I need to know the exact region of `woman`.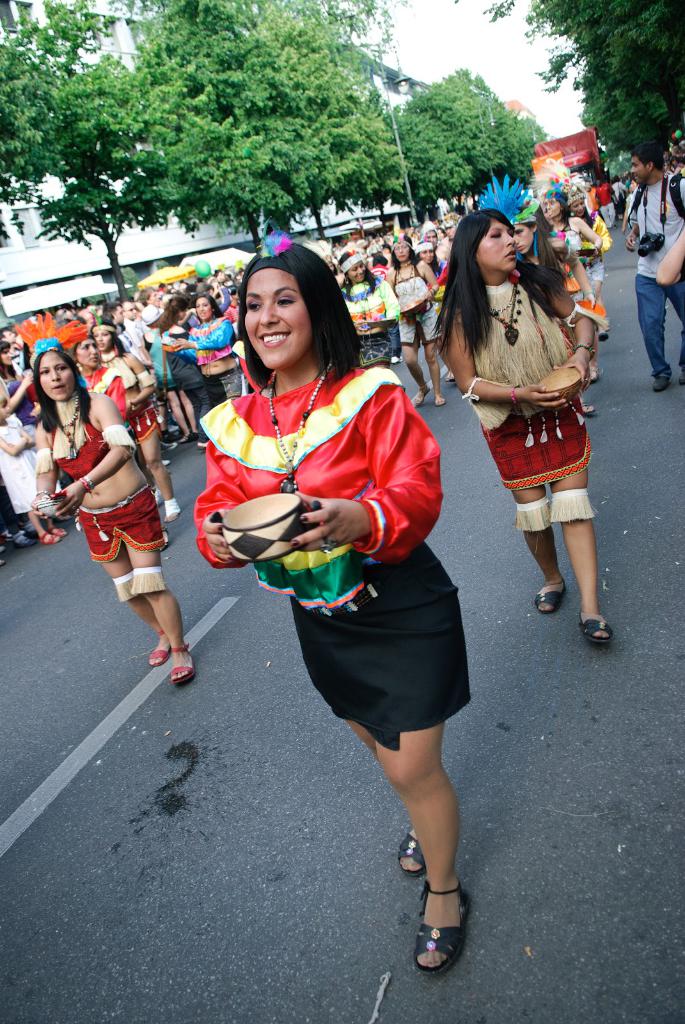
Region: {"left": 162, "top": 291, "right": 244, "bottom": 393}.
